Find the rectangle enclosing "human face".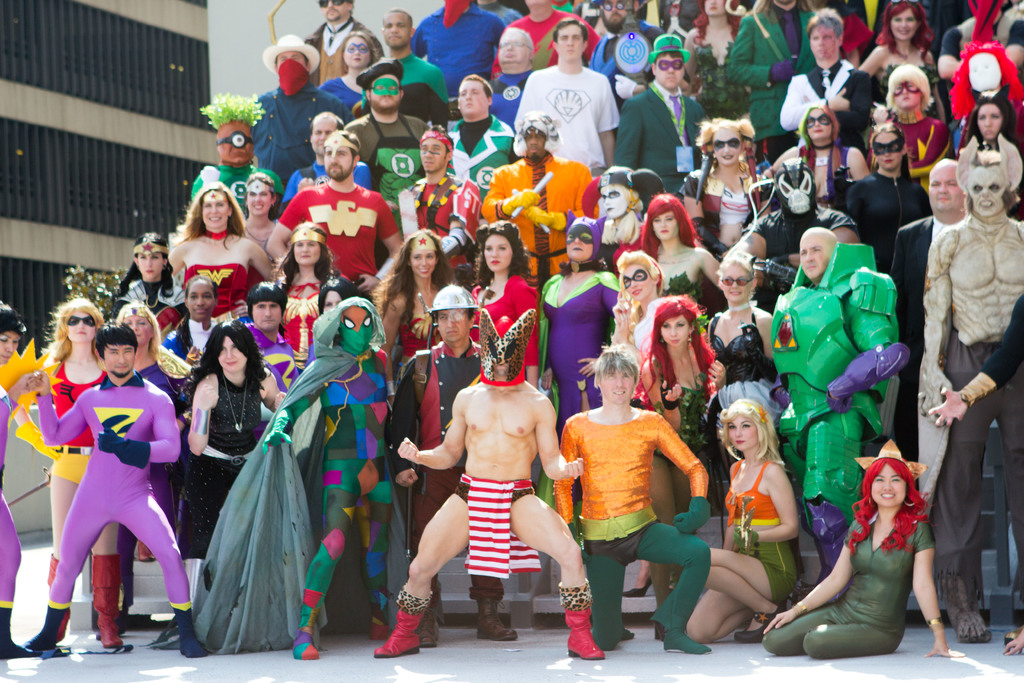
872/465/906/508.
